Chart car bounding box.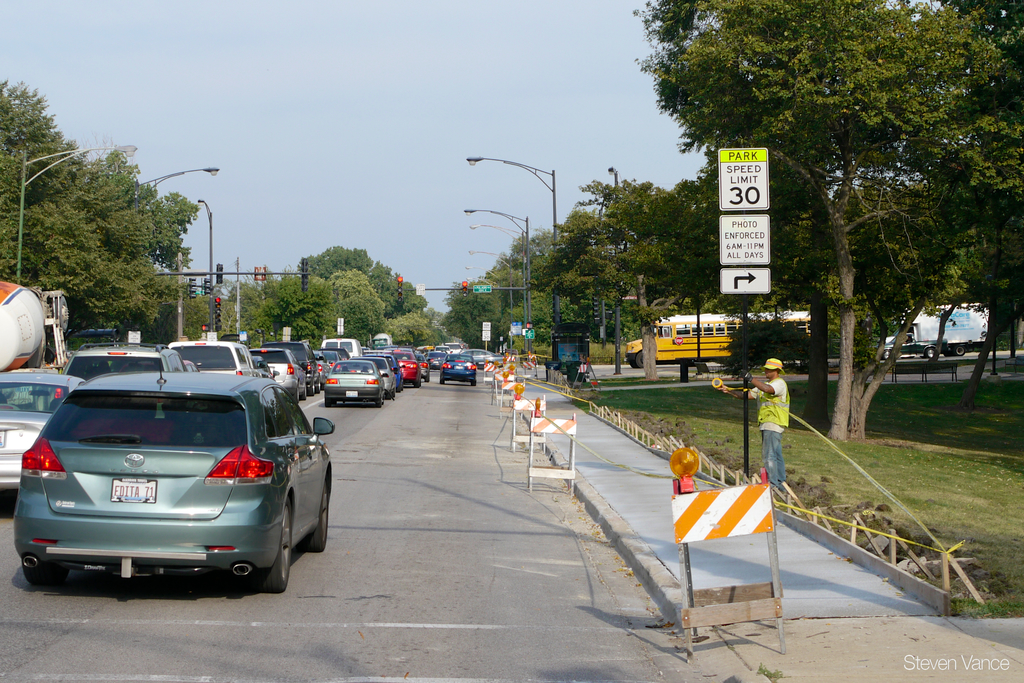
Charted: [x1=346, y1=354, x2=396, y2=397].
